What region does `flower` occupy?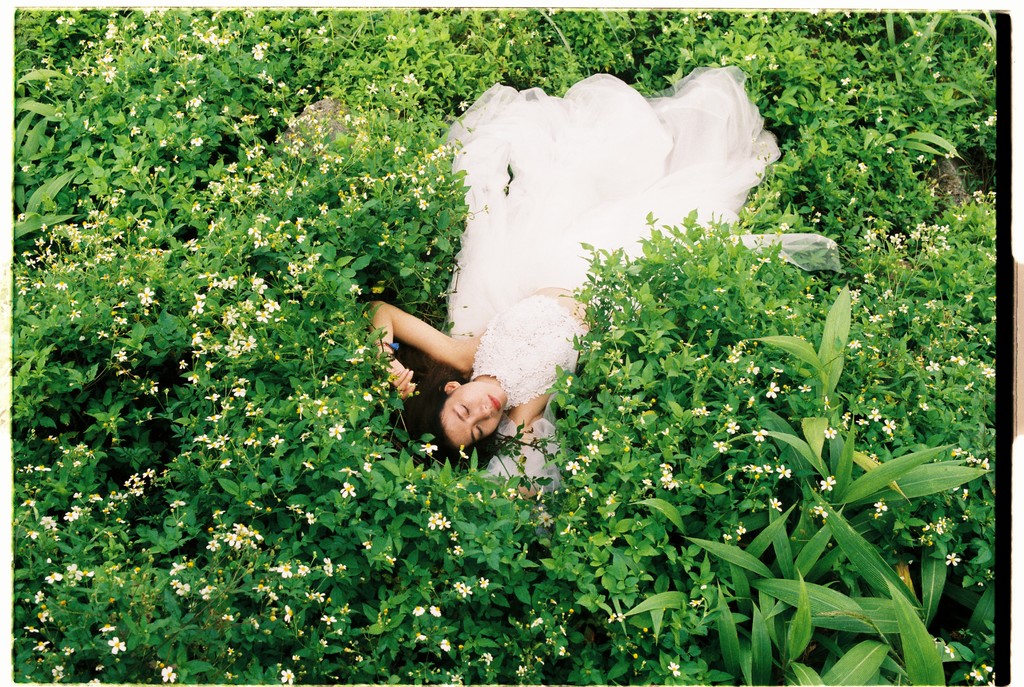
411, 609, 421, 617.
